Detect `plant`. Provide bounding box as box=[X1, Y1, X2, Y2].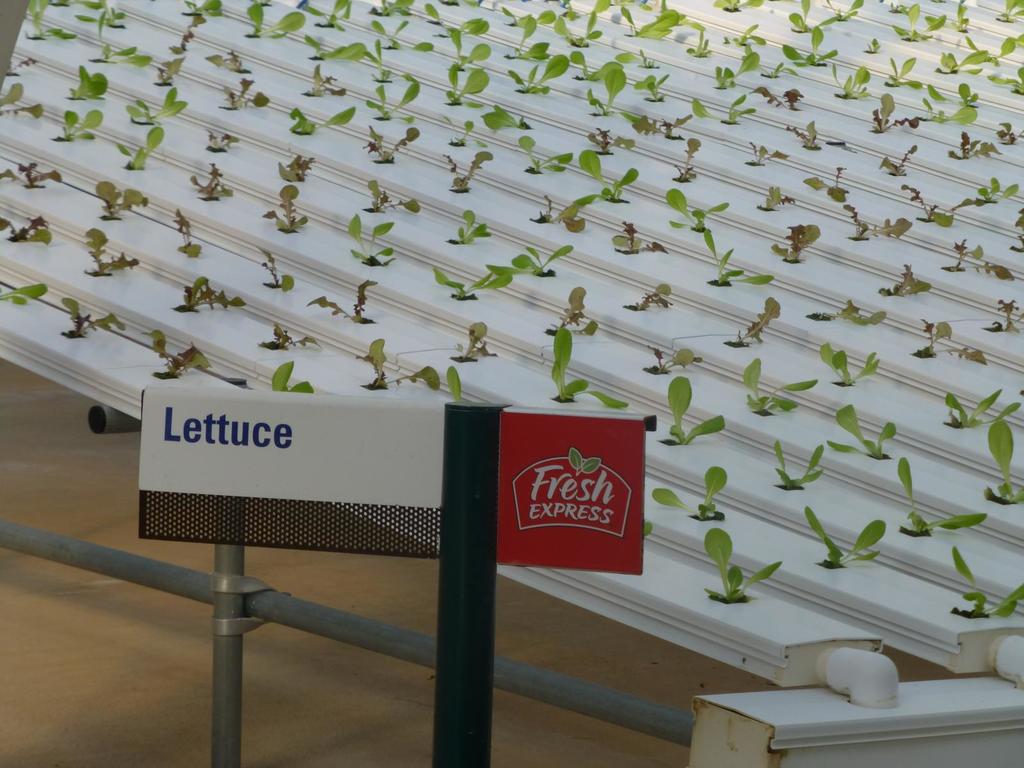
box=[829, 62, 873, 100].
